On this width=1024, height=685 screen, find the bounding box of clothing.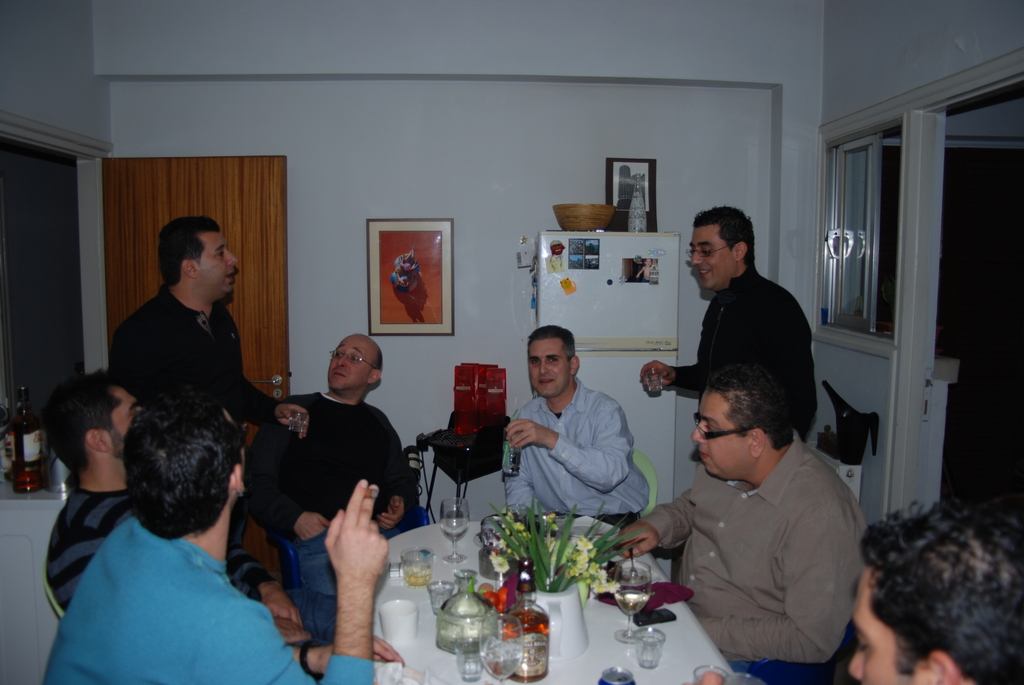
Bounding box: 106 277 281 436.
